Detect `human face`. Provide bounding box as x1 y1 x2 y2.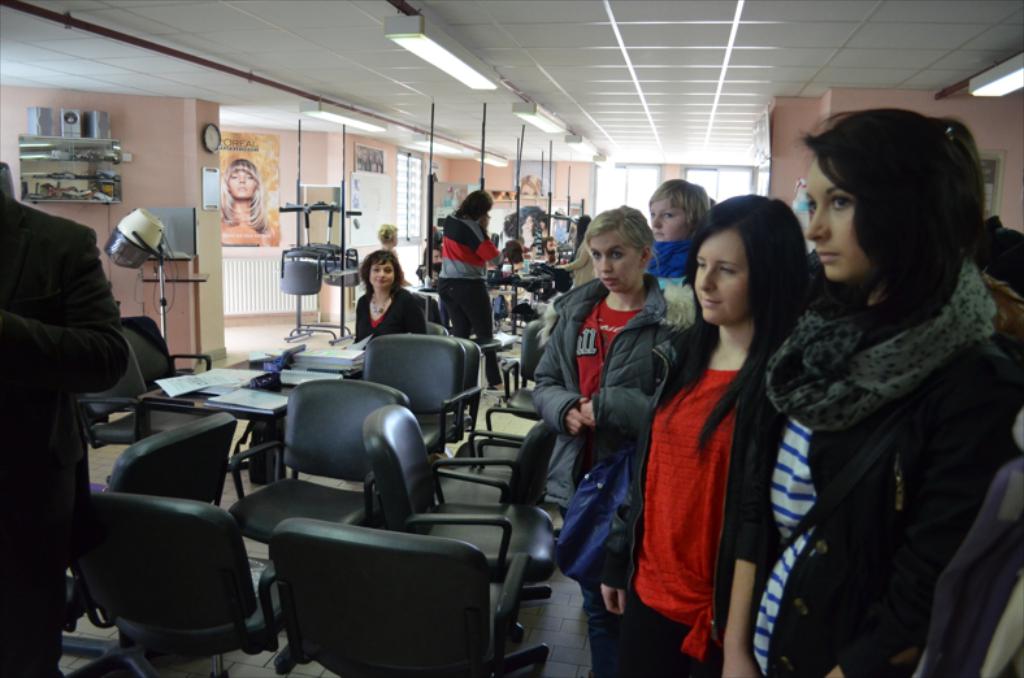
650 203 690 242.
